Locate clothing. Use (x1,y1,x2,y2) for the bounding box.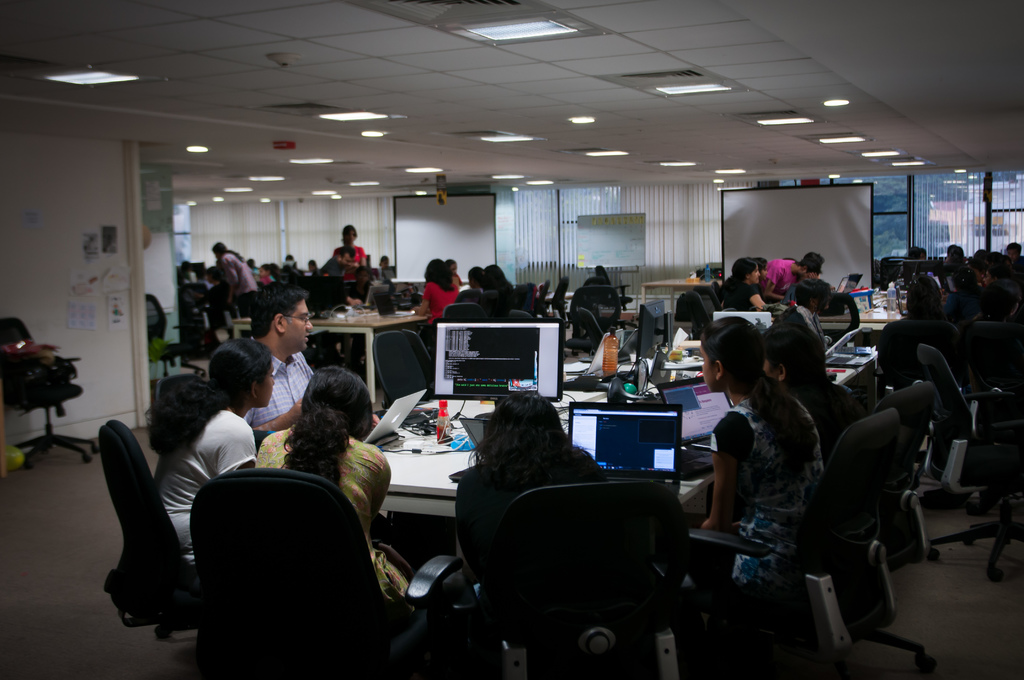
(423,284,461,319).
